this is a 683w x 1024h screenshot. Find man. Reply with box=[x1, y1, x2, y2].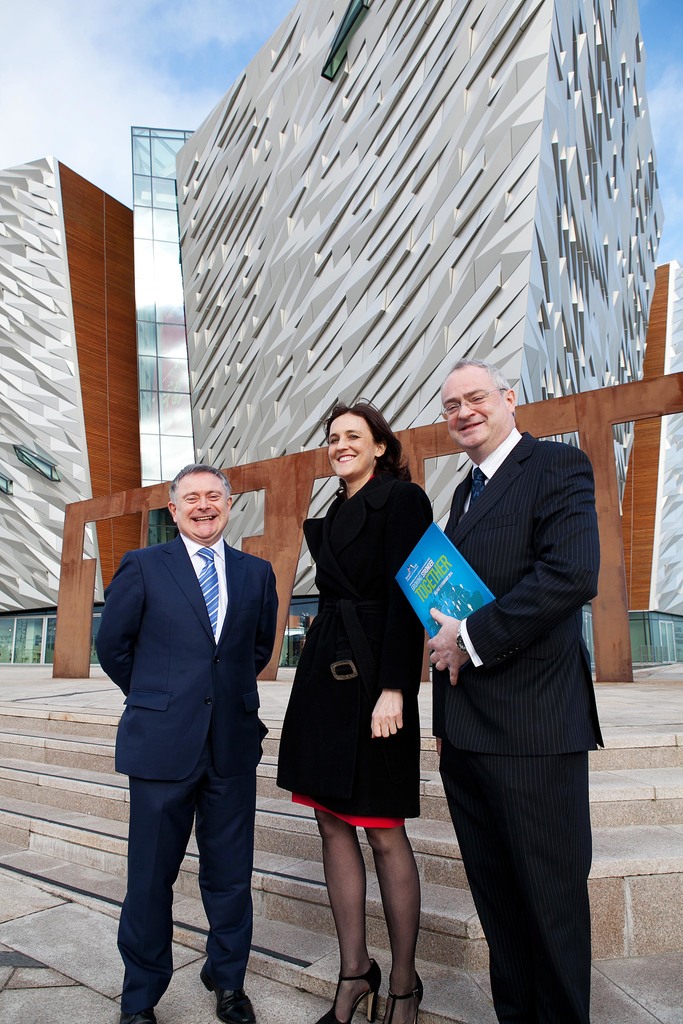
box=[425, 362, 599, 1023].
